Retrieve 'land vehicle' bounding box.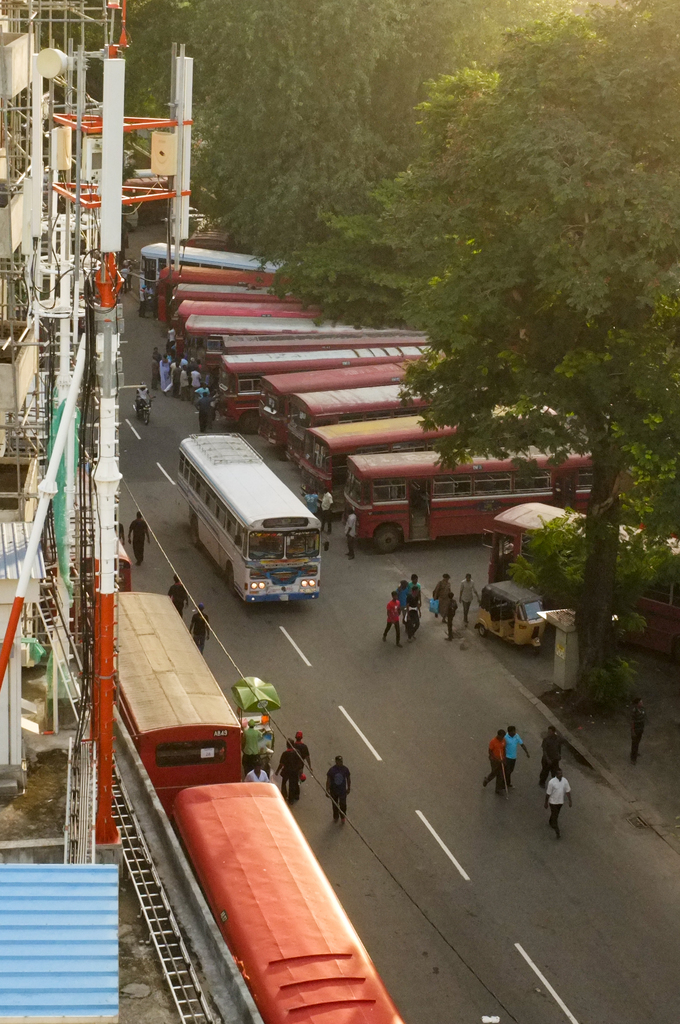
Bounding box: bbox(142, 397, 156, 427).
